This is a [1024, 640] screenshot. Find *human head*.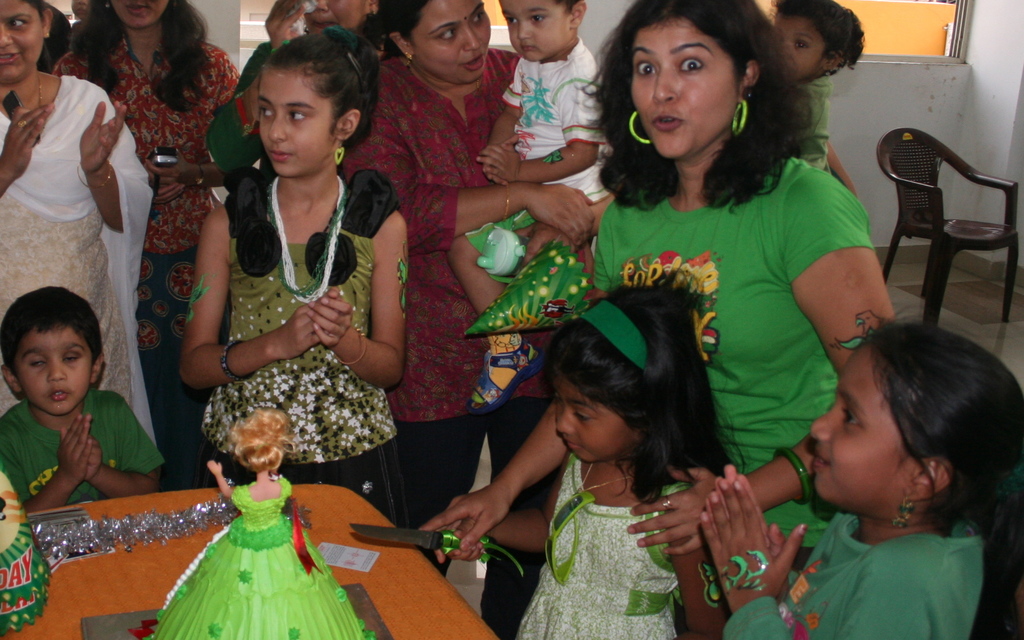
Bounding box: 232/409/291/482.
